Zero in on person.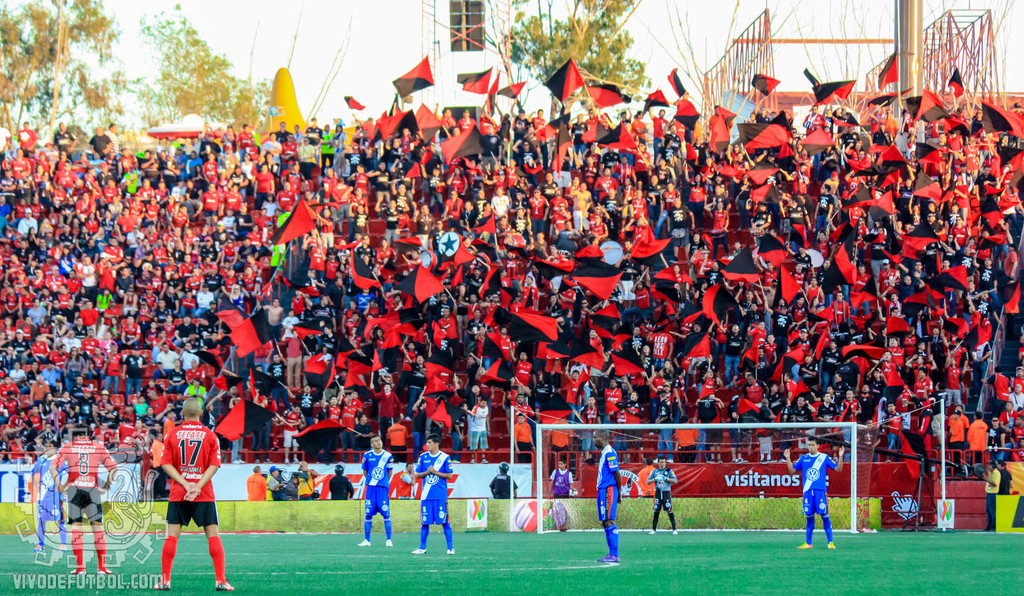
Zeroed in: bbox=(93, 289, 118, 315).
